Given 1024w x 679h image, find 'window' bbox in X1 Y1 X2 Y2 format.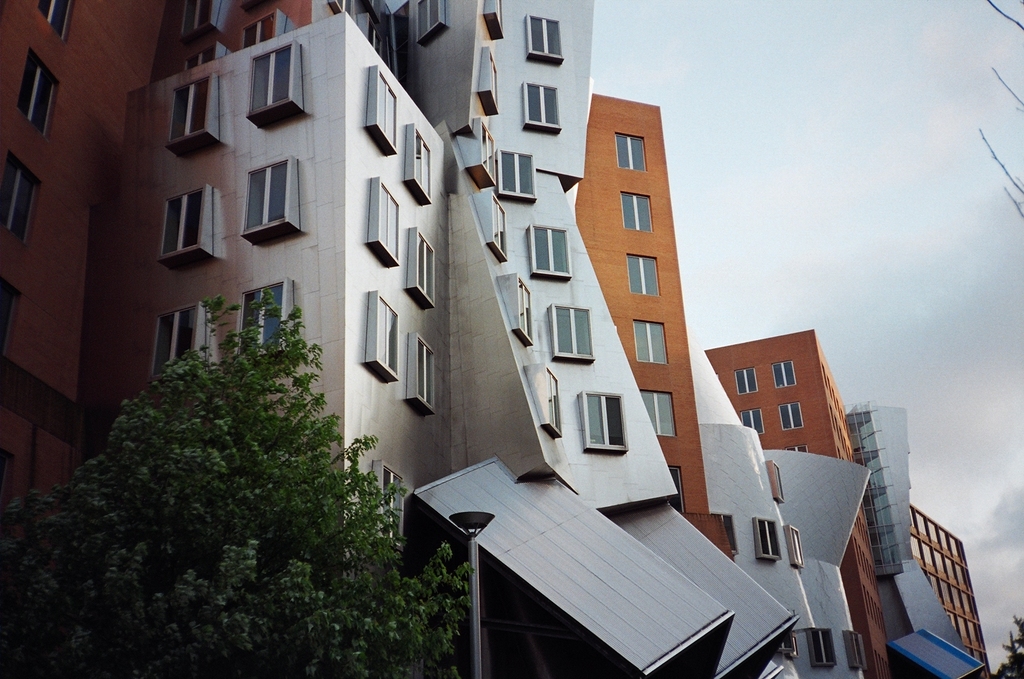
416 132 432 198.
